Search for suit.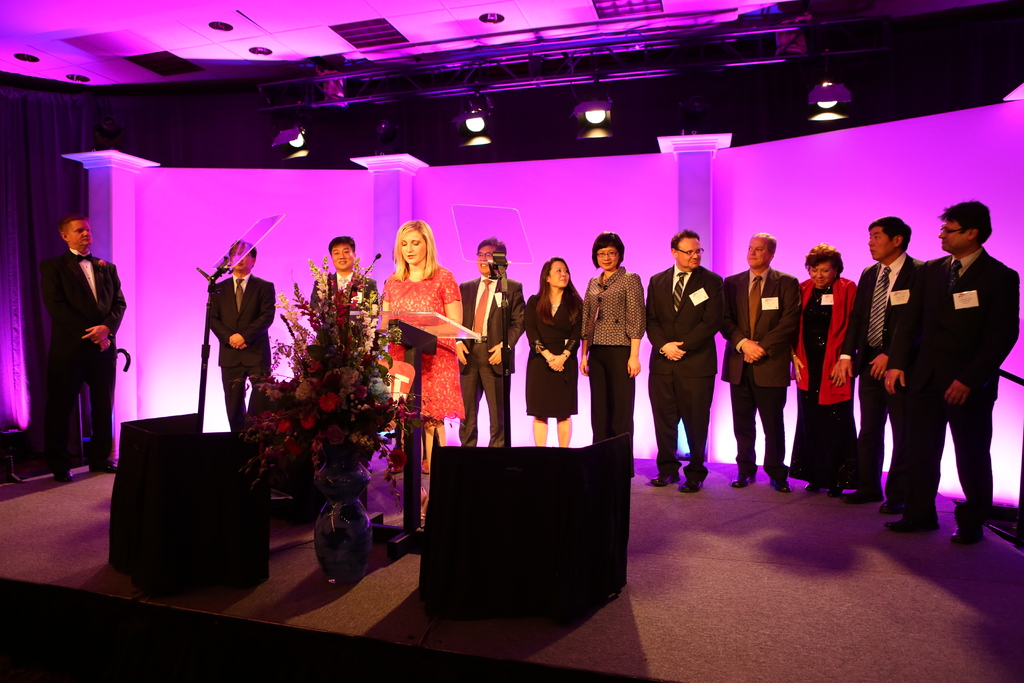
Found at <bbox>40, 249, 127, 470</bbox>.
